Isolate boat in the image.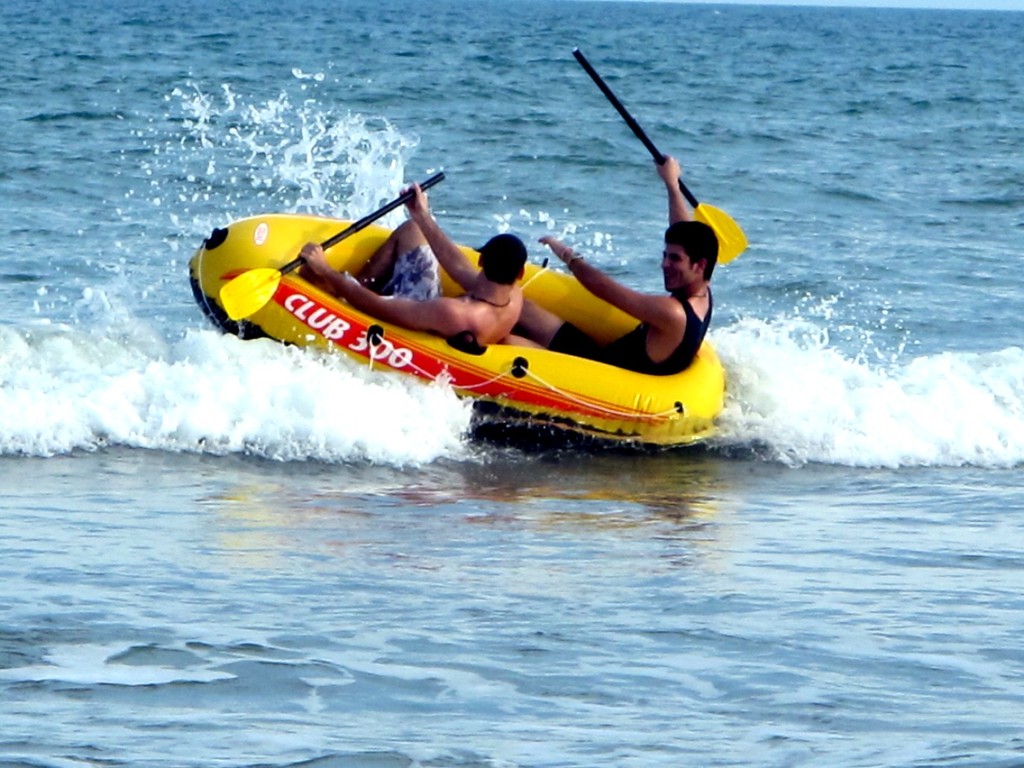
Isolated region: BBox(133, 234, 749, 460).
